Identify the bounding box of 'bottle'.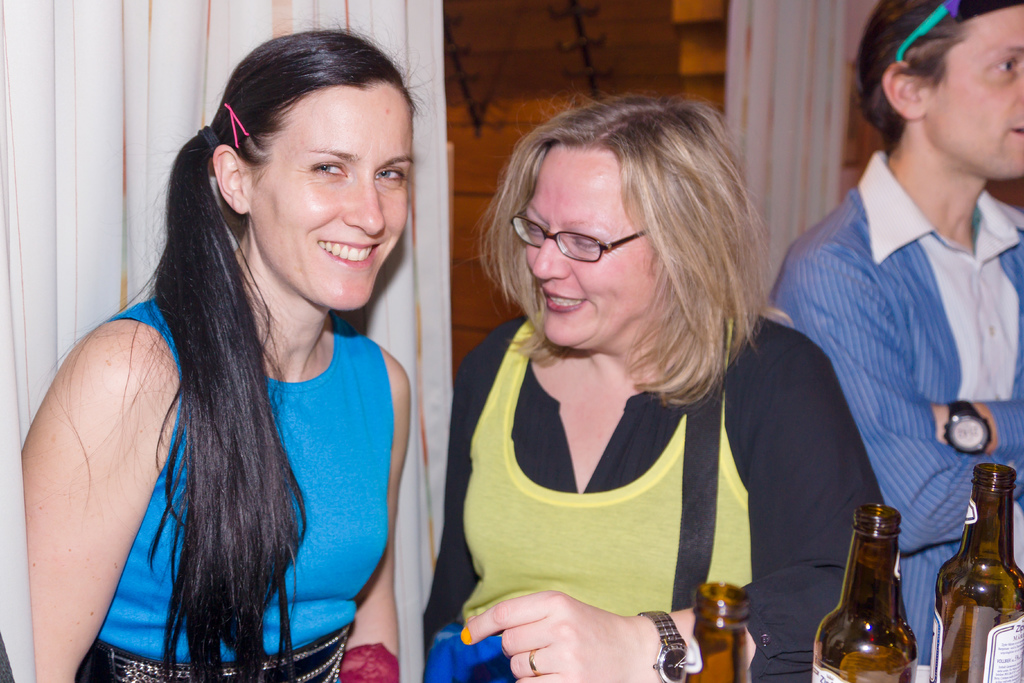
l=824, t=505, r=927, b=676.
